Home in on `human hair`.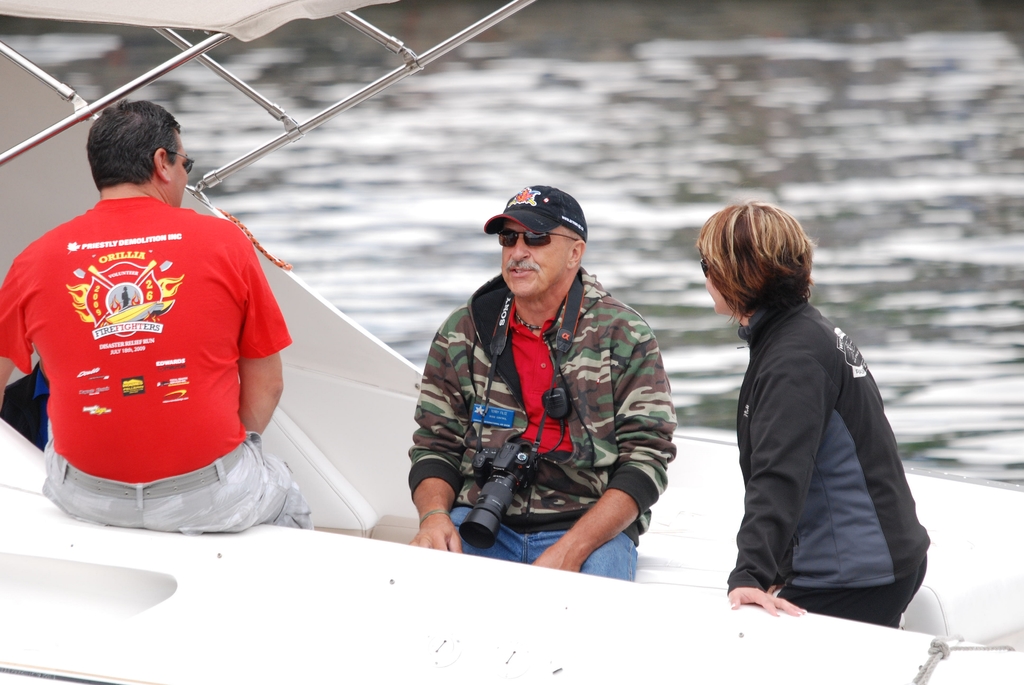
Homed in at locate(696, 196, 820, 327).
